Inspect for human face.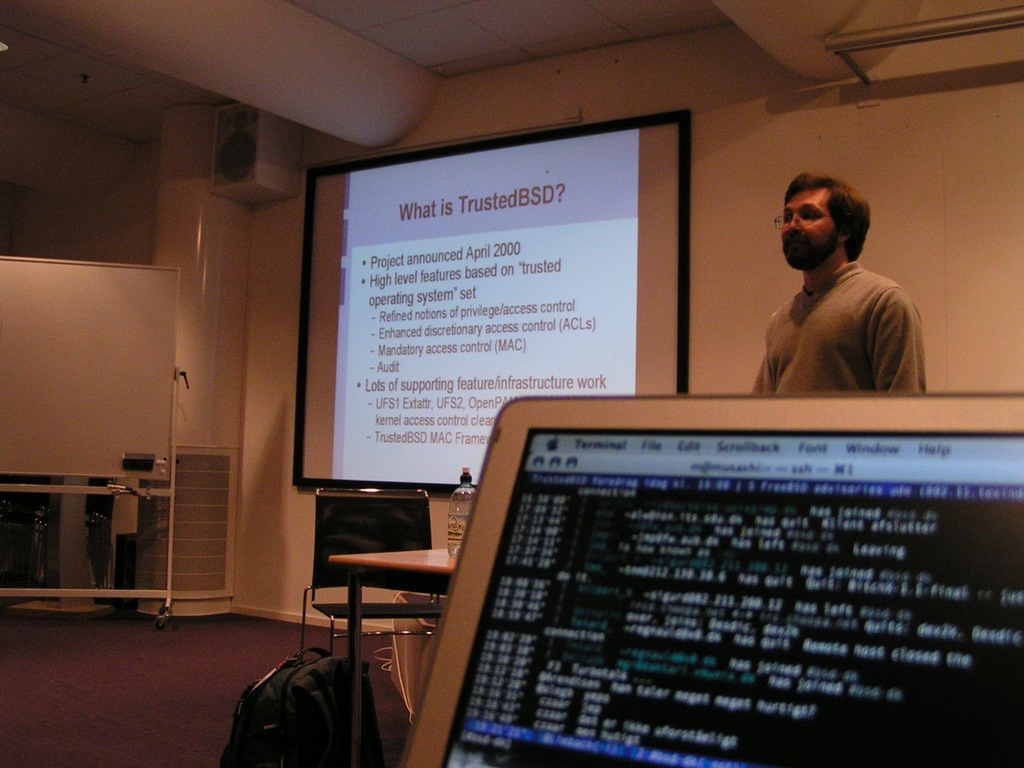
Inspection: bbox=(781, 198, 835, 260).
